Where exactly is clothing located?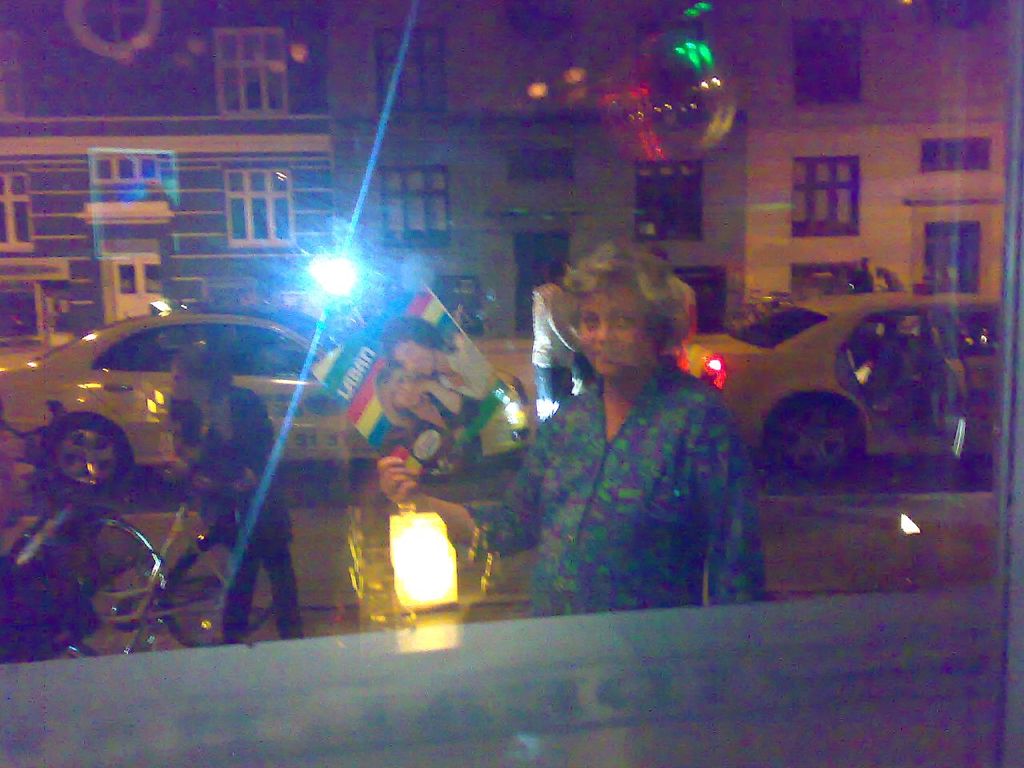
Its bounding box is pyautogui.locateOnScreen(434, 341, 490, 399).
